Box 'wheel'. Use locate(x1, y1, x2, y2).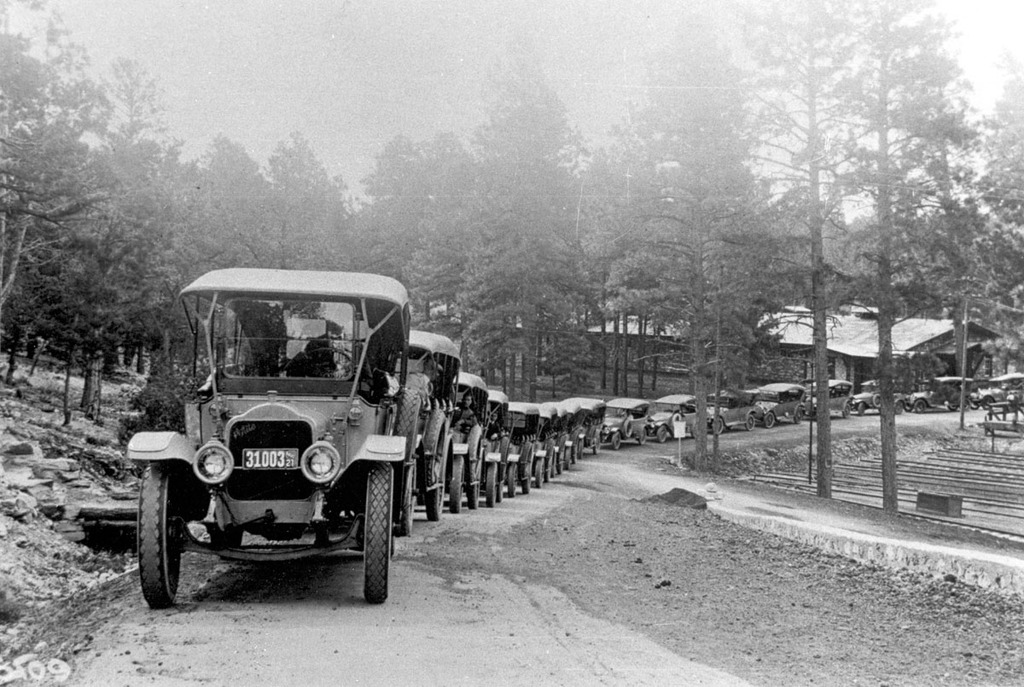
locate(916, 400, 926, 412).
